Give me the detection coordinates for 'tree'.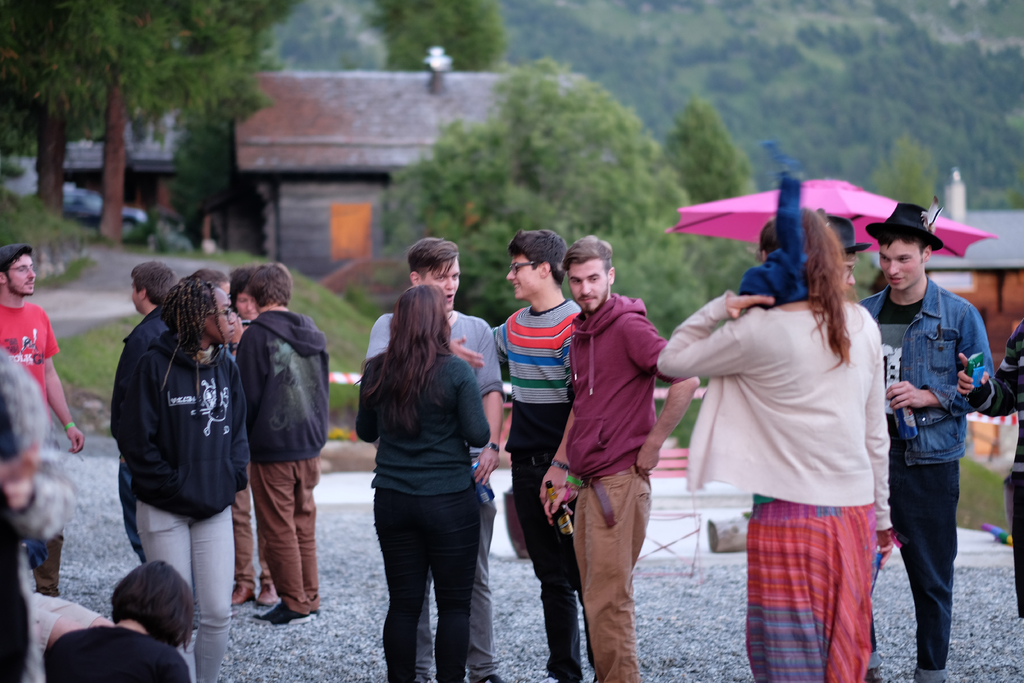
<box>159,70,275,256</box>.
